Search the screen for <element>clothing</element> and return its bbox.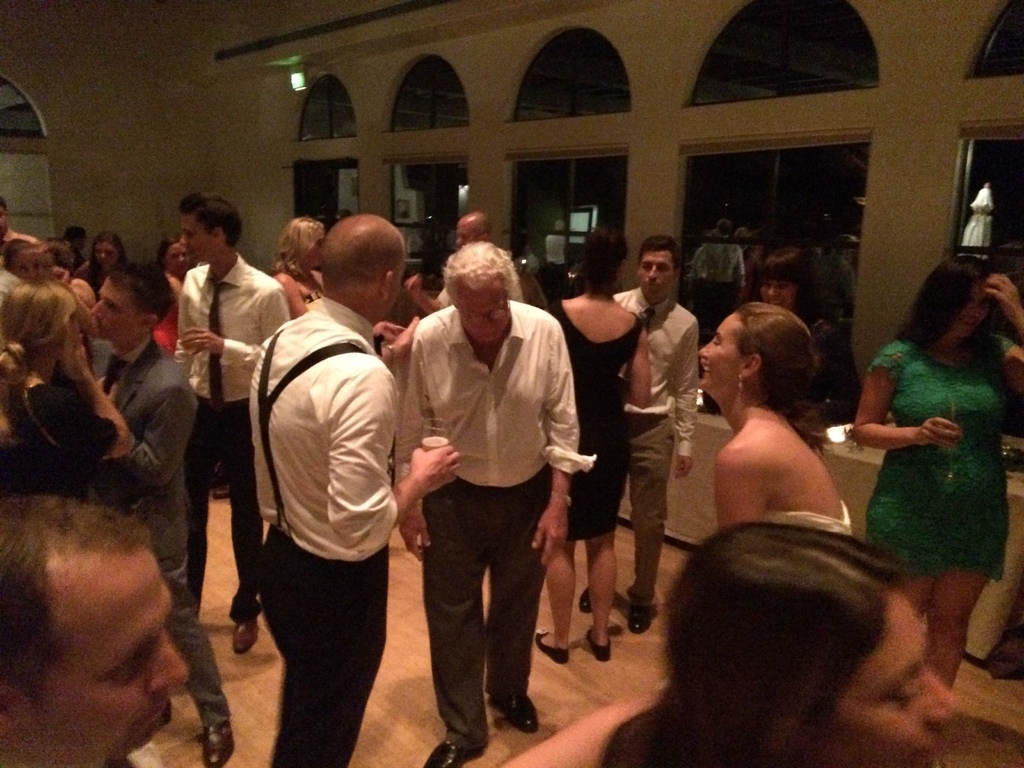
Found: 620/417/675/607.
